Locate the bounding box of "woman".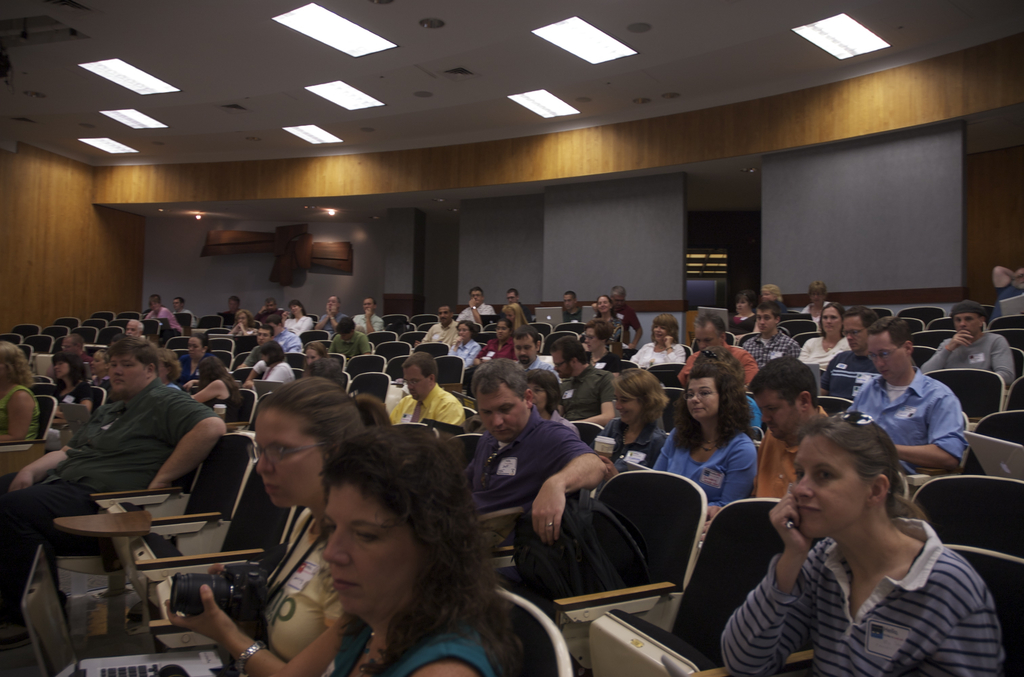
Bounding box: Rect(230, 306, 259, 340).
